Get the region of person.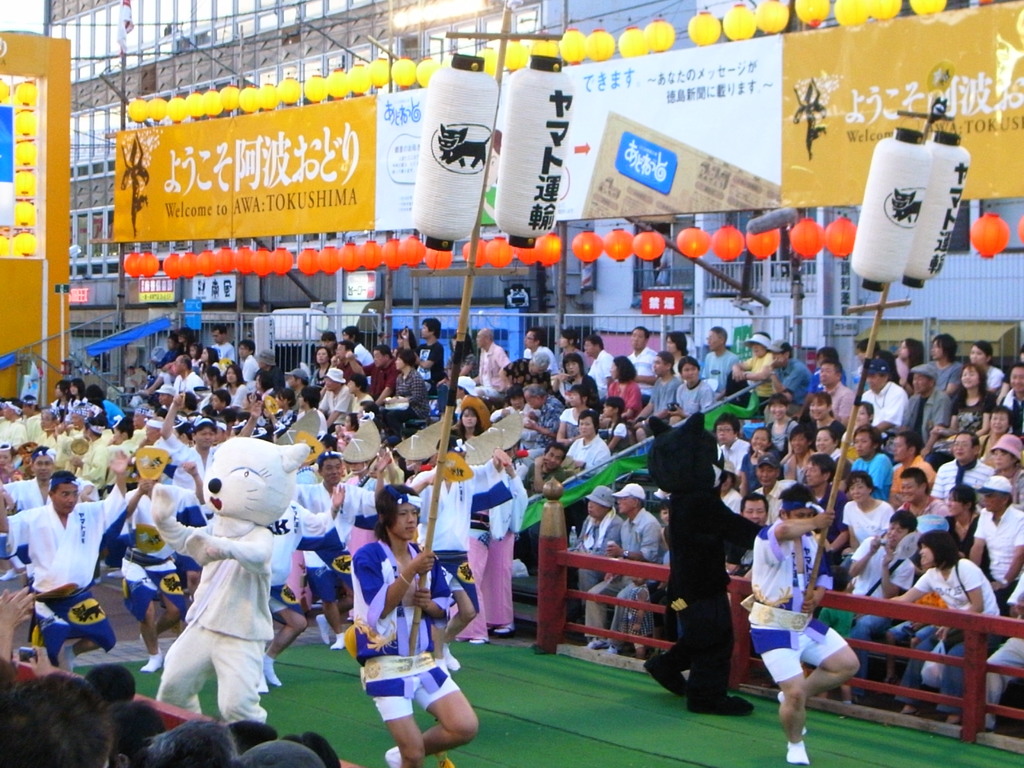
<box>767,335,811,419</box>.
